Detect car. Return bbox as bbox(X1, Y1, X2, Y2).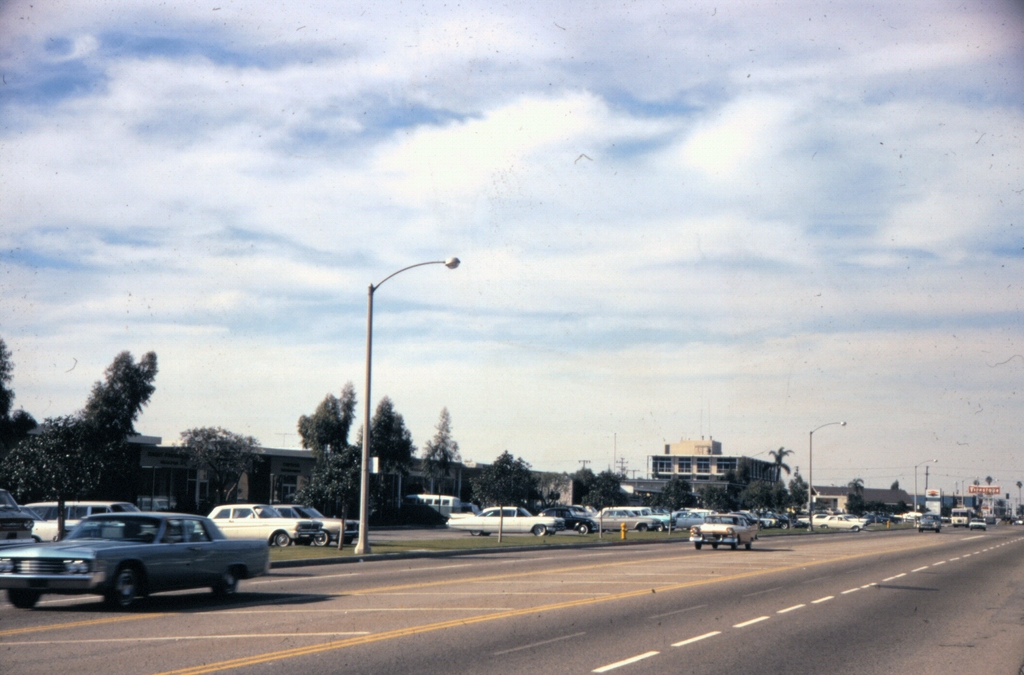
bbox(916, 512, 942, 537).
